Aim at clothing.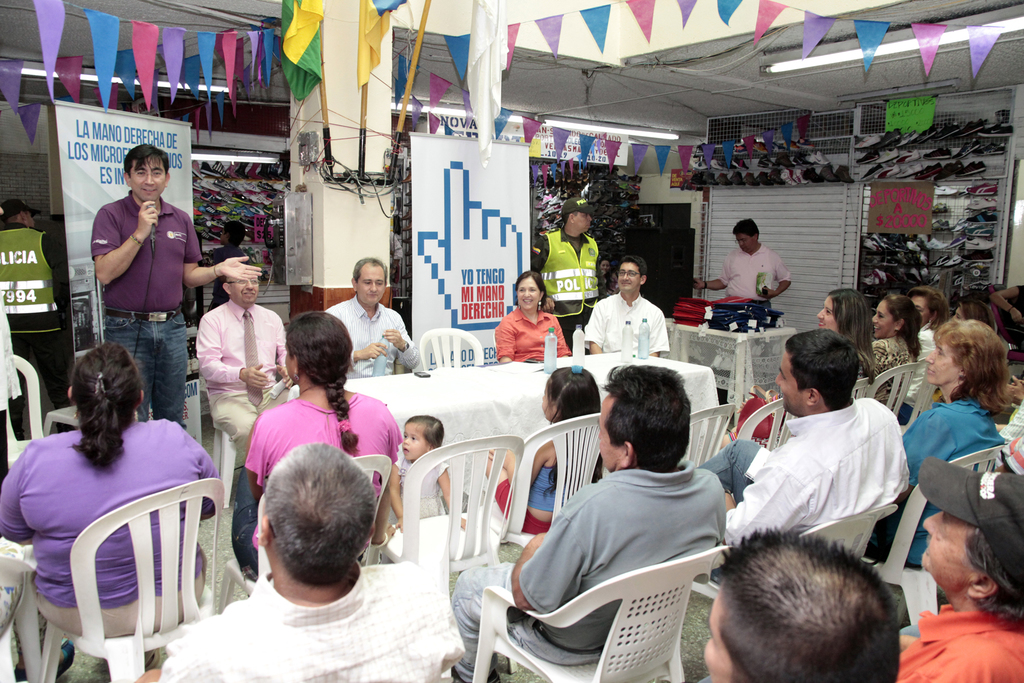
Aimed at region(0, 422, 230, 634).
